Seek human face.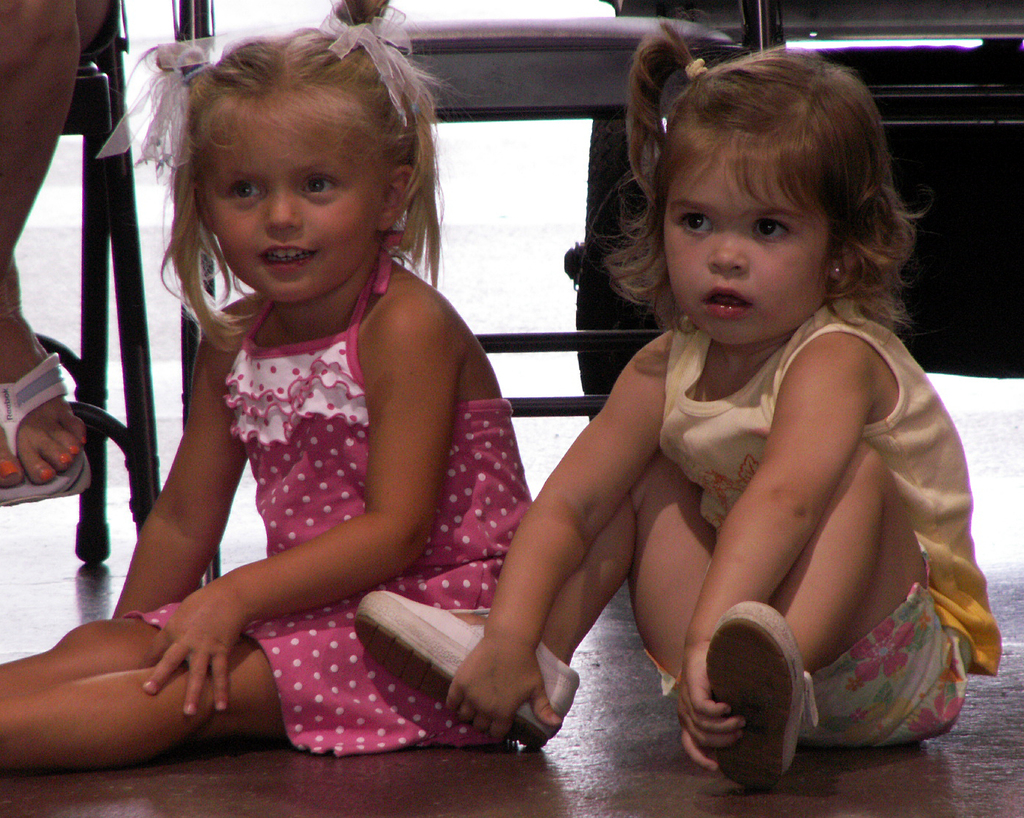
<bbox>664, 148, 827, 348</bbox>.
